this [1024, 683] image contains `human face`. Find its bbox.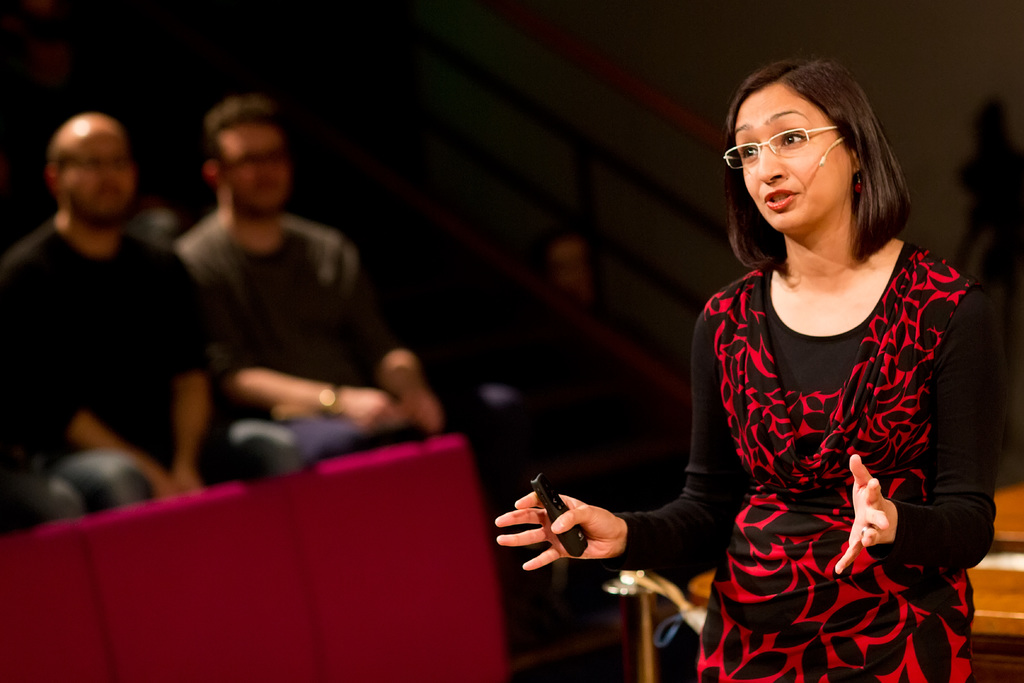
<region>735, 81, 854, 231</region>.
